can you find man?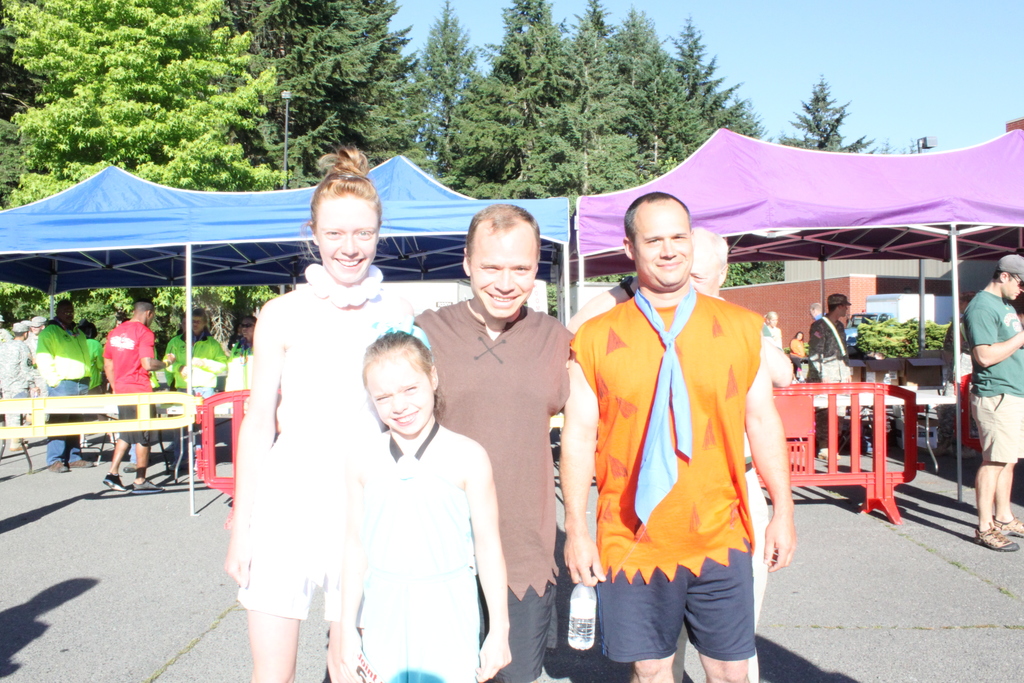
Yes, bounding box: (803,290,865,452).
